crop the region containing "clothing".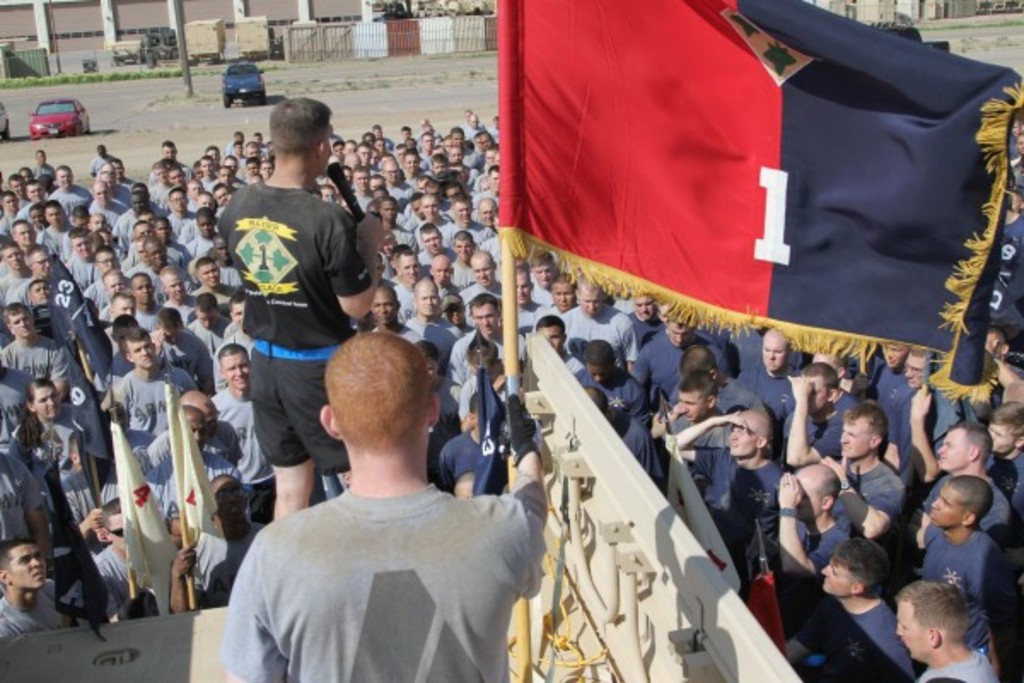
Crop region: Rect(437, 198, 449, 212).
